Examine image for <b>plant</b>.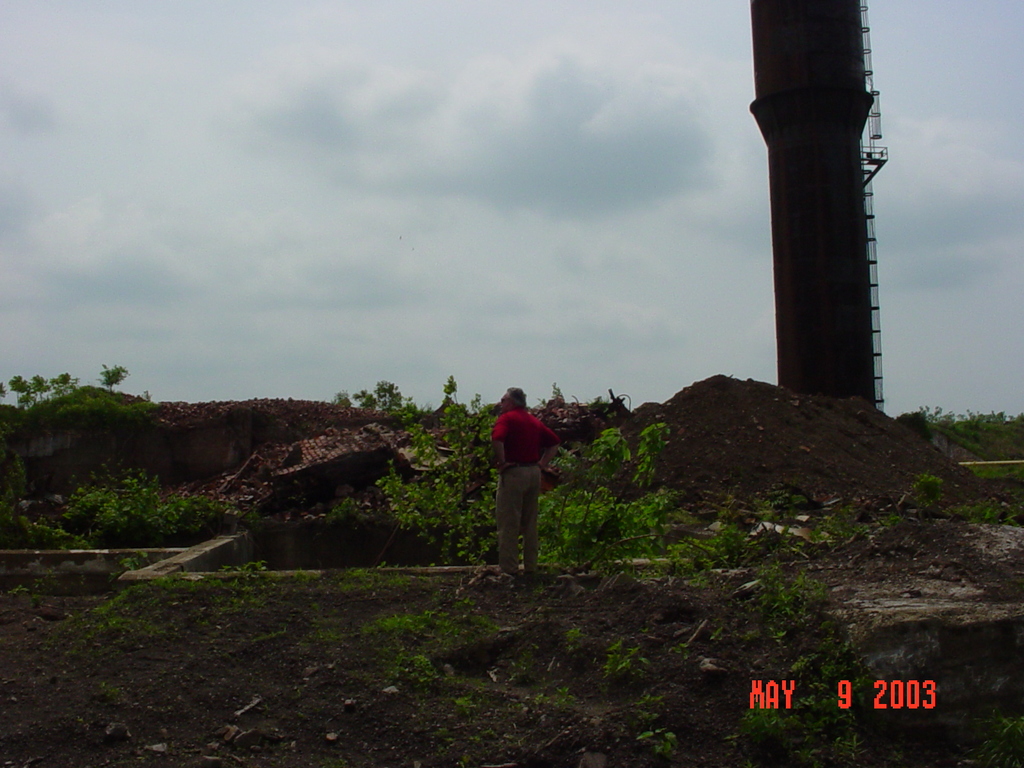
Examination result: detection(634, 730, 678, 762).
